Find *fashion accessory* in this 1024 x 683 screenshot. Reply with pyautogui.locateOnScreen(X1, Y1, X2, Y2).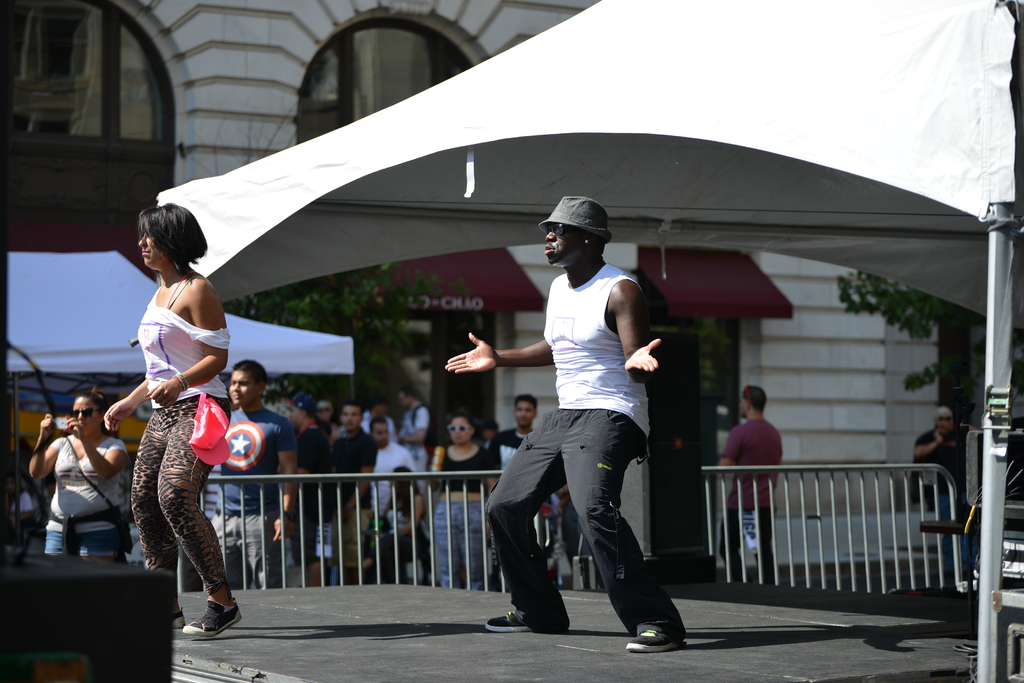
pyautogui.locateOnScreen(630, 625, 685, 651).
